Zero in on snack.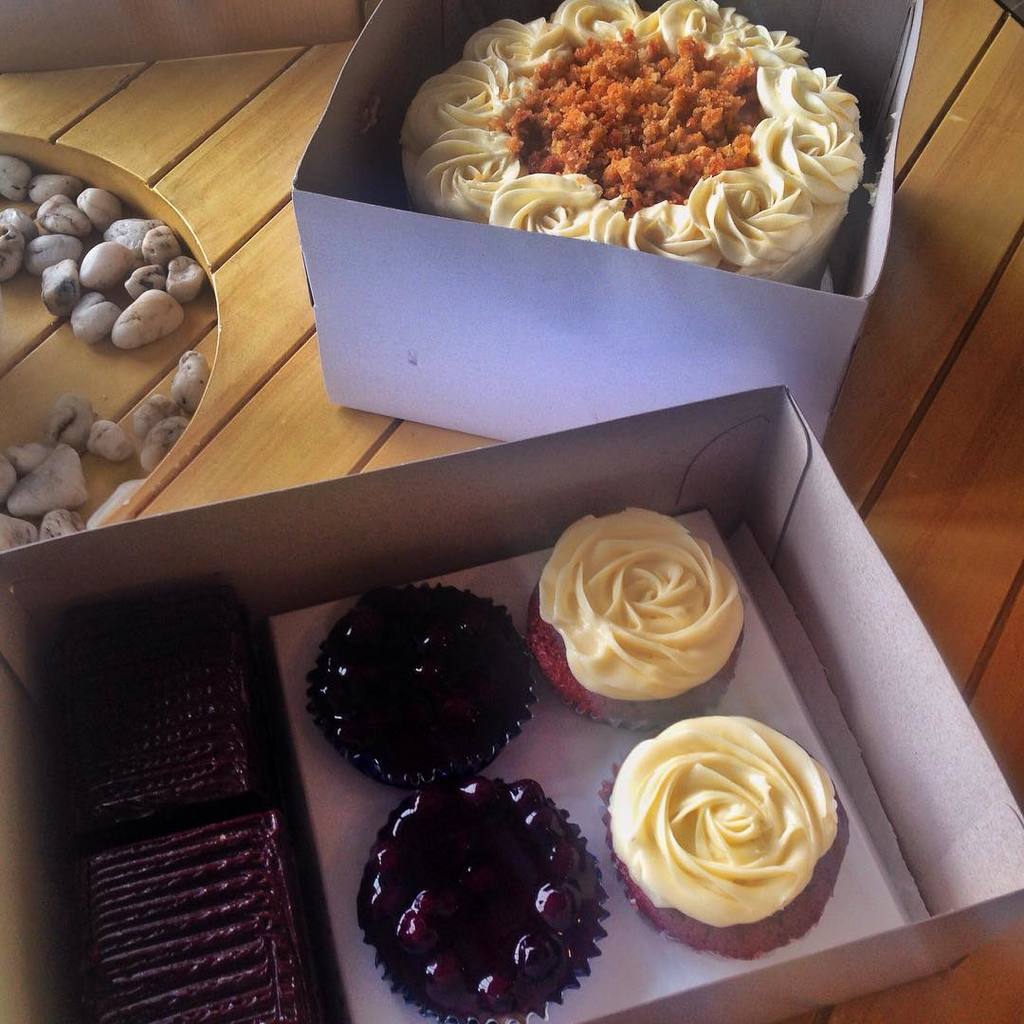
Zeroed in: bbox(614, 718, 853, 953).
